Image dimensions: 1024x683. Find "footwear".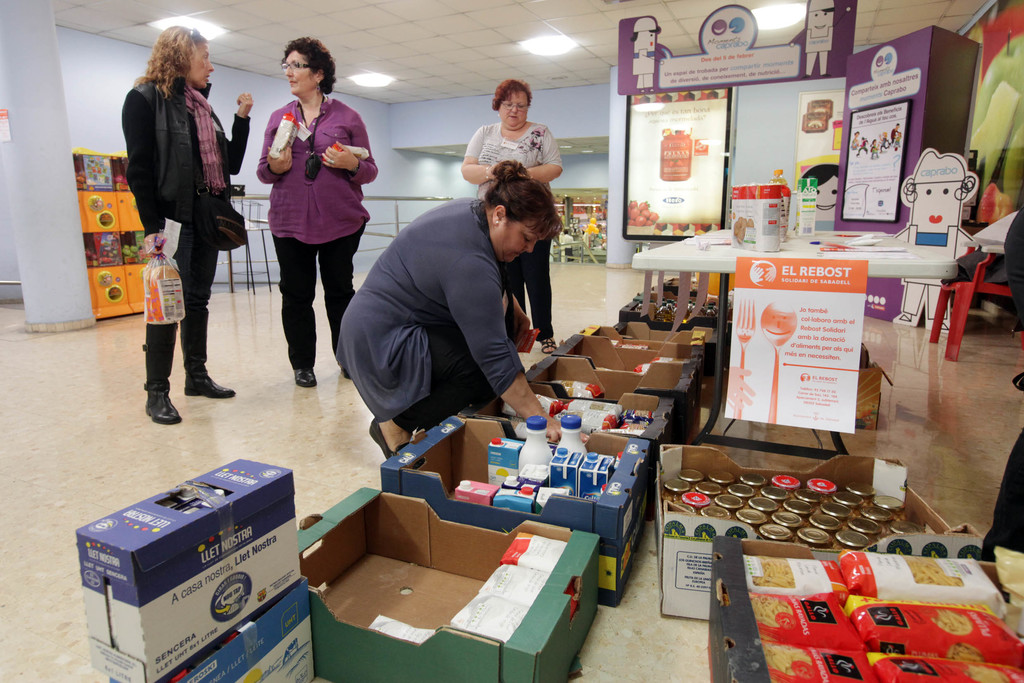
left=538, top=341, right=558, bottom=357.
